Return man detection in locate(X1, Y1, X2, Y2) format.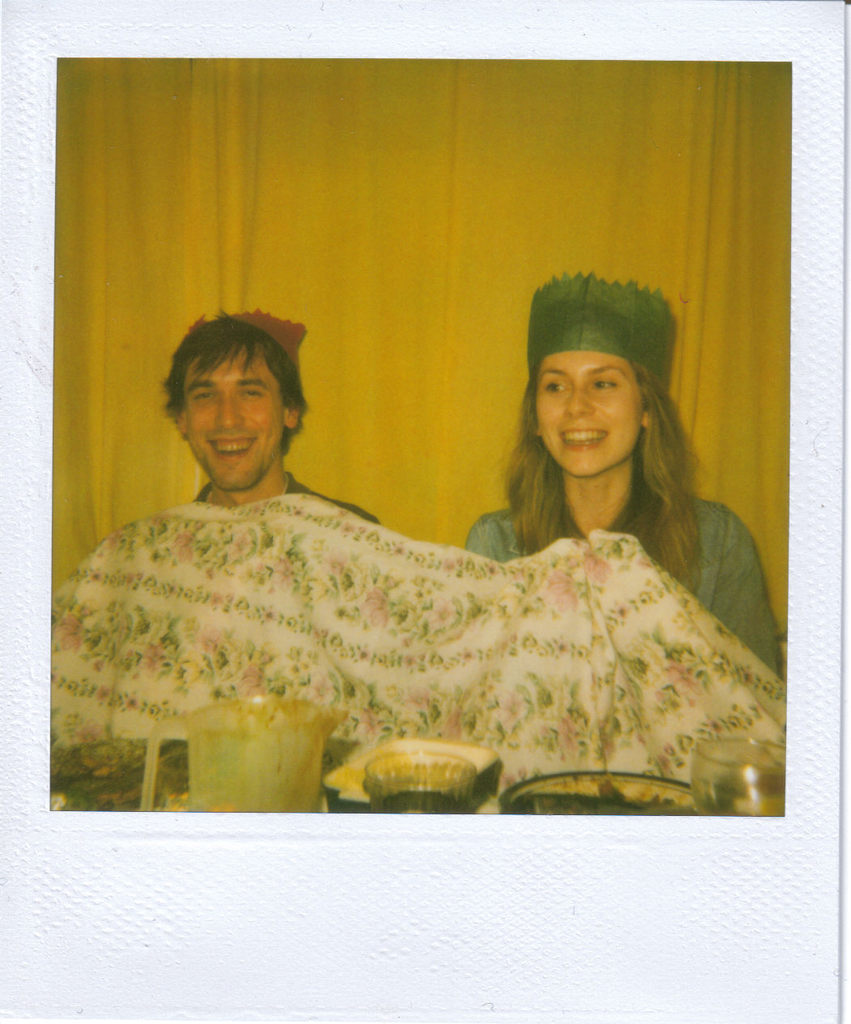
locate(49, 315, 415, 827).
